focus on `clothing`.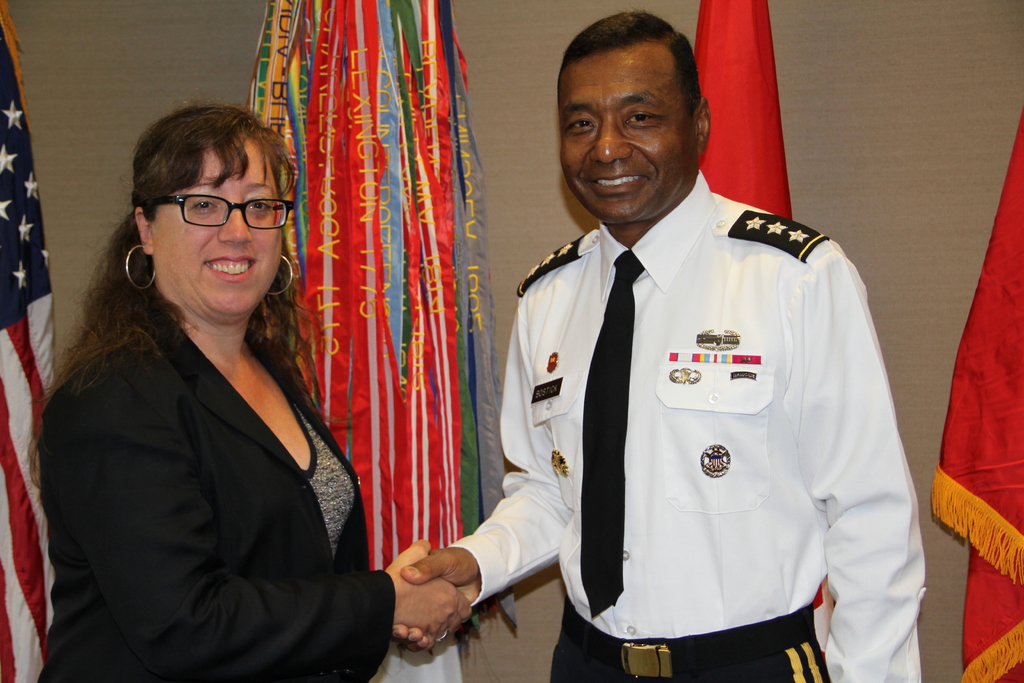
Focused at x1=35, y1=284, x2=396, y2=682.
